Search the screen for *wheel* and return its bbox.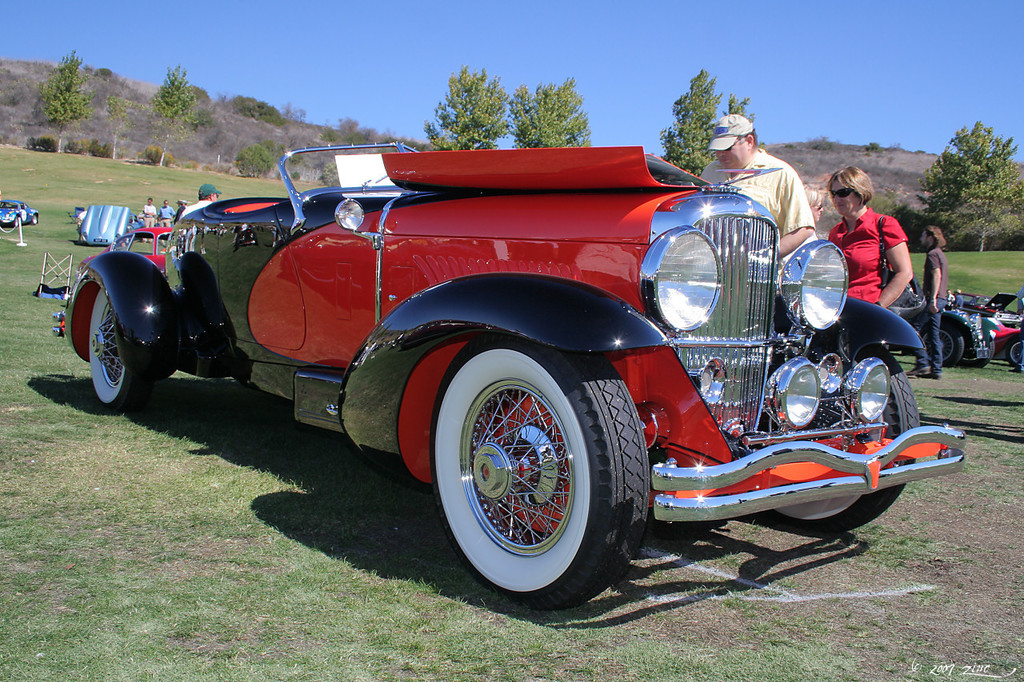
Found: box=[92, 288, 149, 409].
